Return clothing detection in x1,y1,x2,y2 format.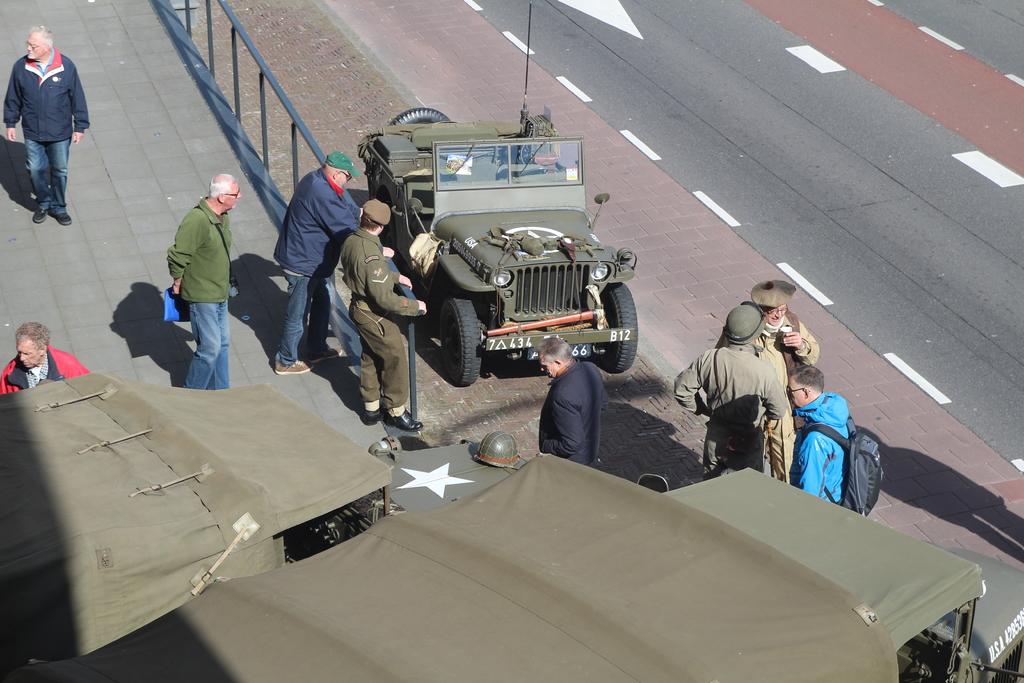
269,164,361,349.
